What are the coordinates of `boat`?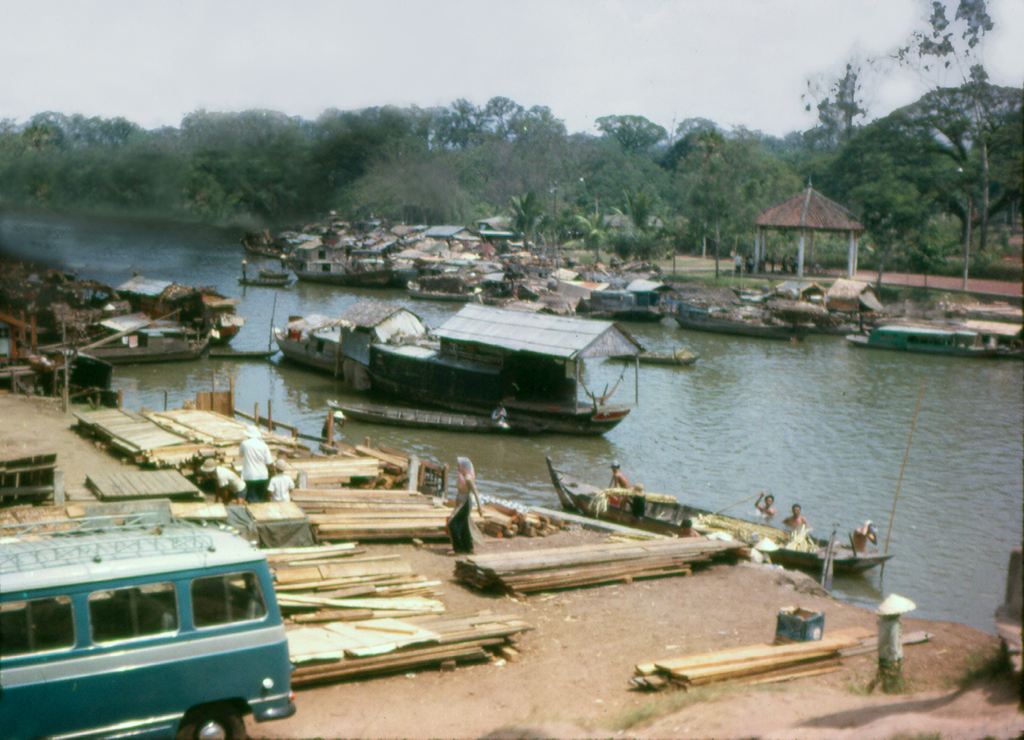
{"x1": 843, "y1": 325, "x2": 979, "y2": 356}.
